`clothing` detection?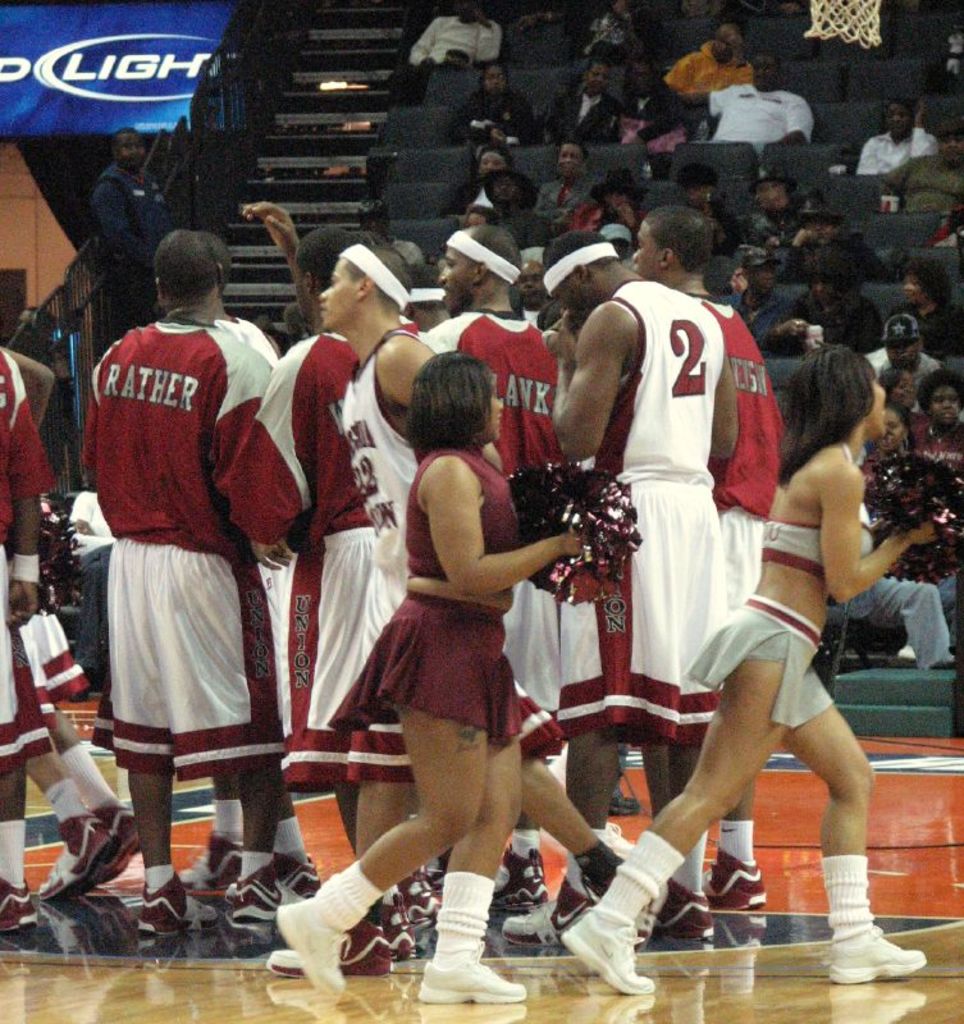
rect(672, 292, 754, 603)
